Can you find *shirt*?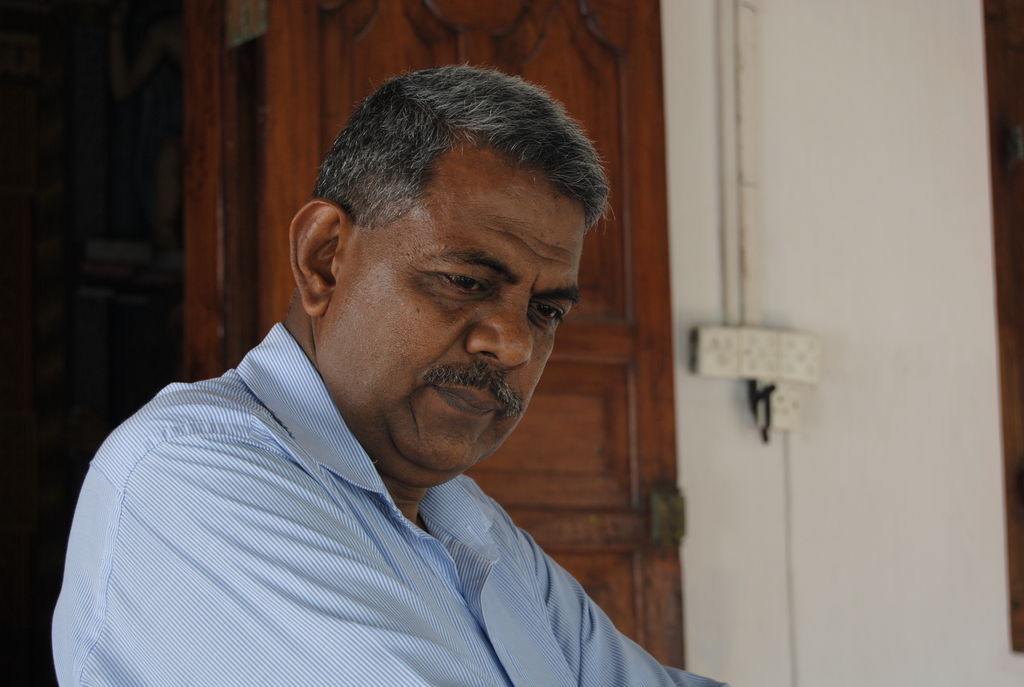
Yes, bounding box: 51, 323, 730, 686.
